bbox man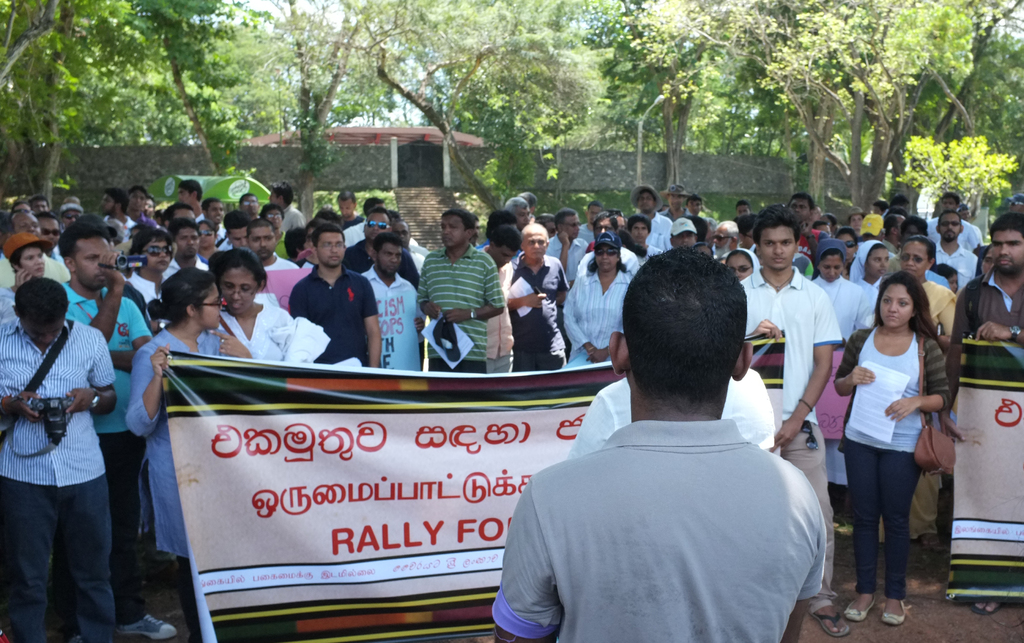
box(124, 184, 161, 227)
